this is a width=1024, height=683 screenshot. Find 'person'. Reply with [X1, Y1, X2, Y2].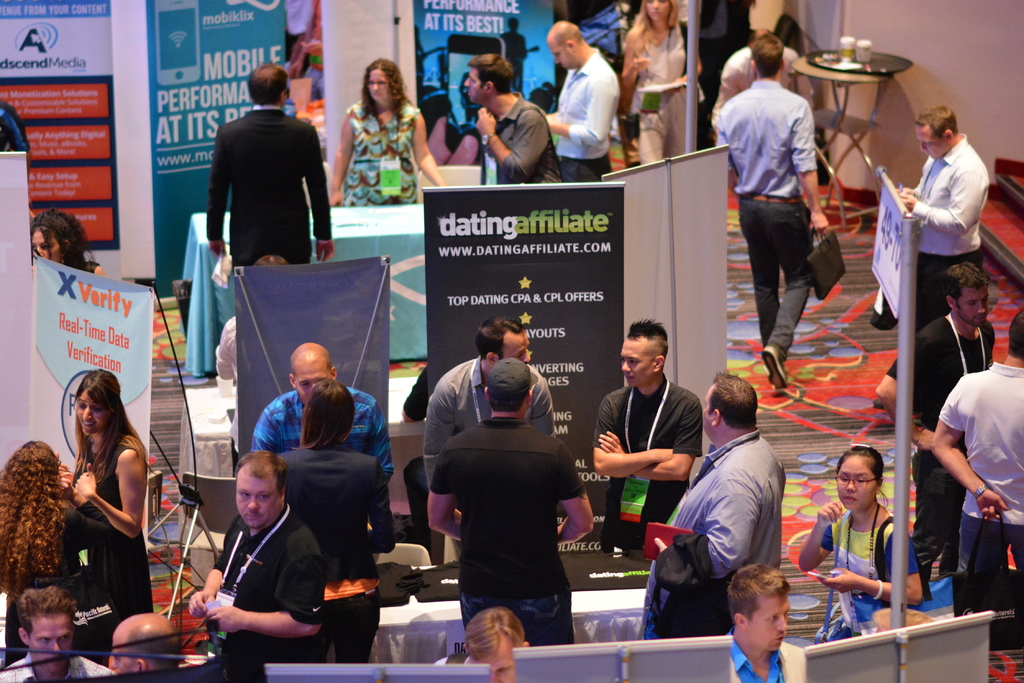
[795, 448, 917, 643].
